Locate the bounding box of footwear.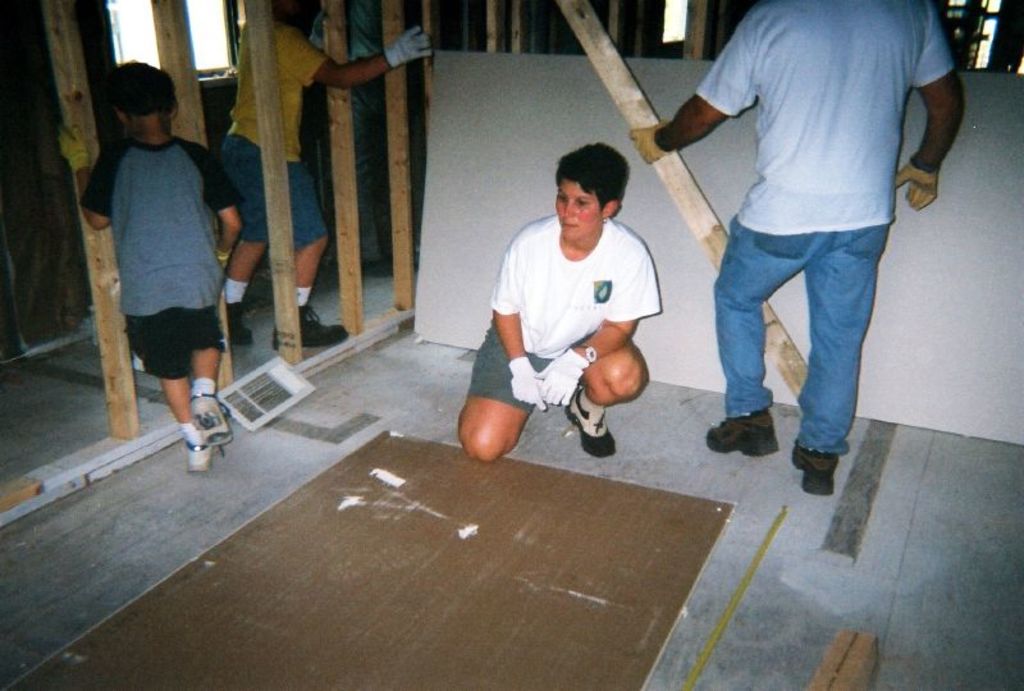
Bounding box: {"left": 792, "top": 444, "right": 841, "bottom": 498}.
